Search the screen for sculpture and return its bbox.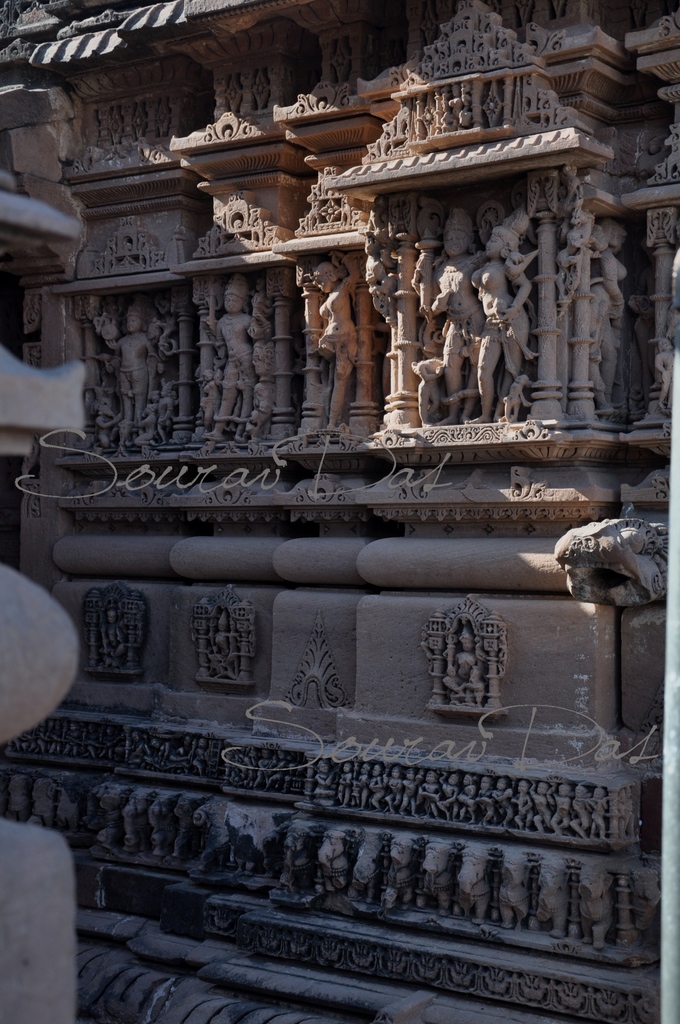
Found: 311, 243, 367, 452.
